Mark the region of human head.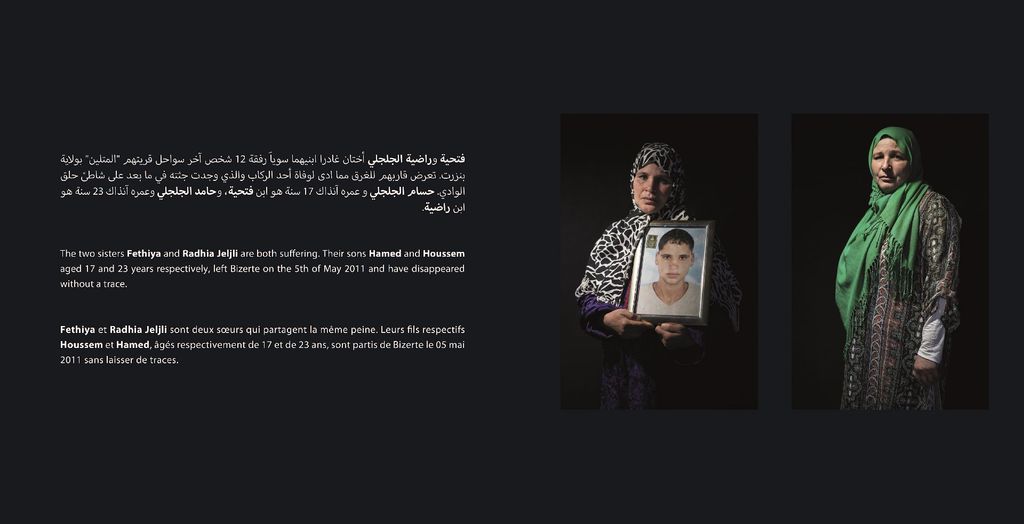
Region: 867, 124, 922, 185.
